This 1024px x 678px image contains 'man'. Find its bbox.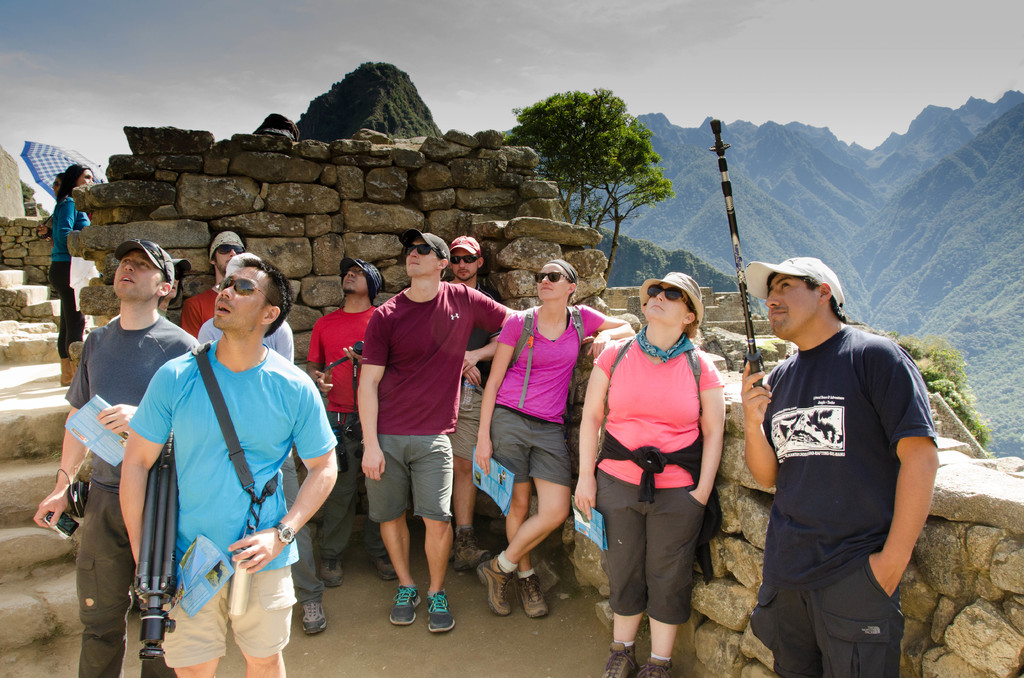
box(34, 240, 199, 677).
